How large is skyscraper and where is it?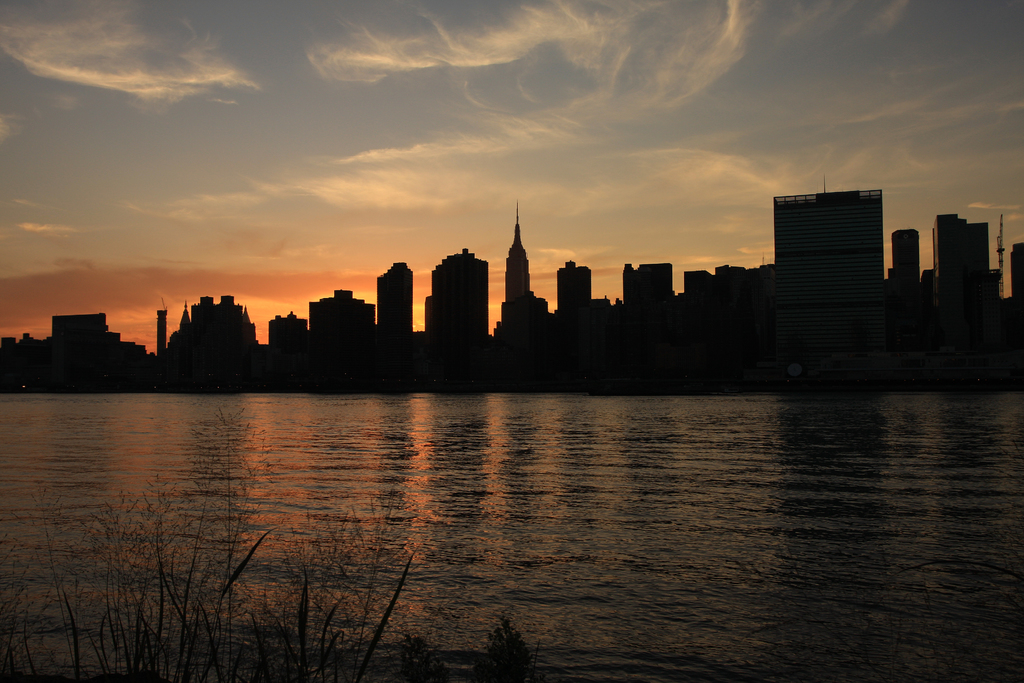
Bounding box: select_region(1003, 247, 1023, 317).
